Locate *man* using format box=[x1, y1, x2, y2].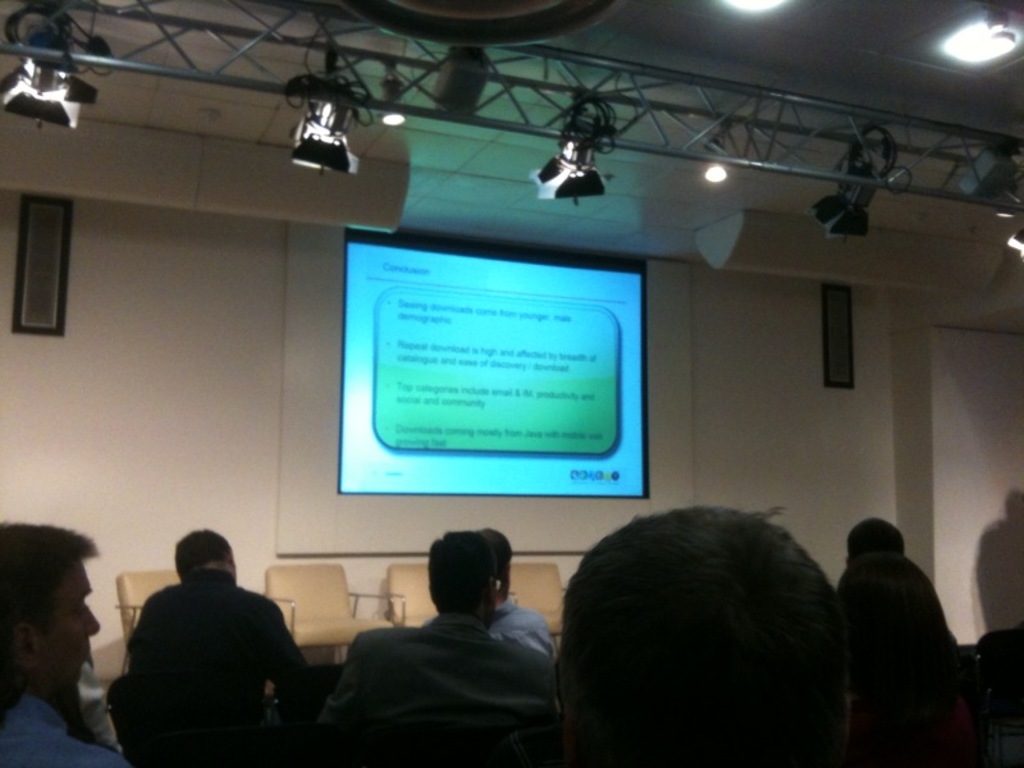
box=[840, 524, 901, 571].
